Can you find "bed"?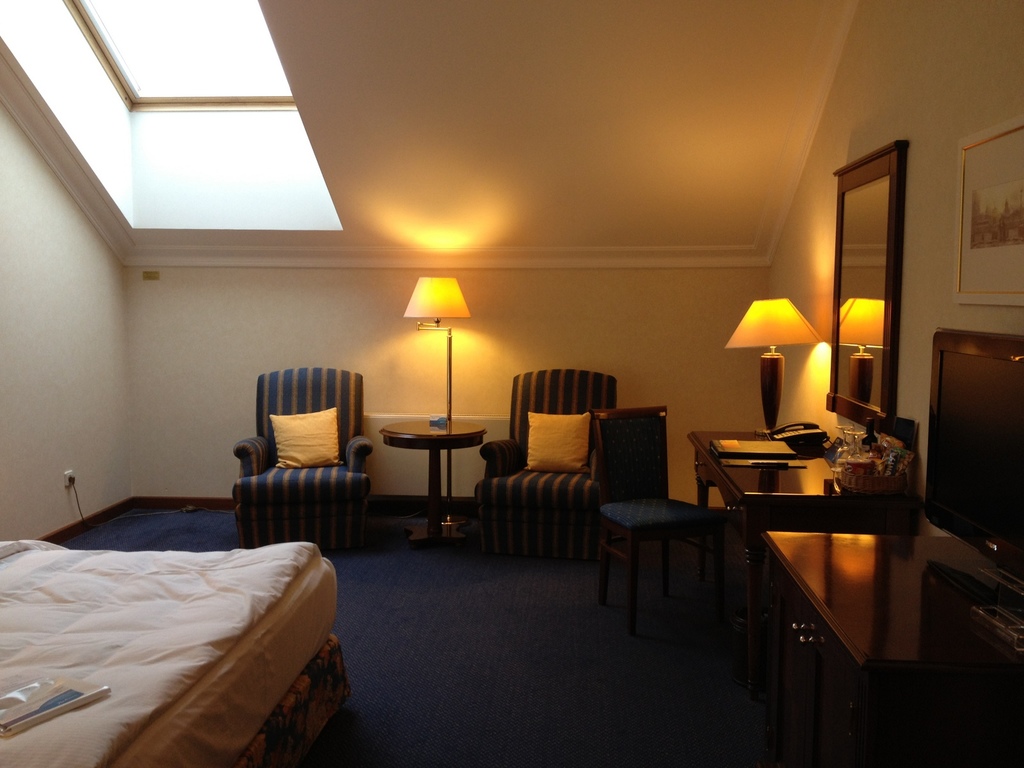
Yes, bounding box: l=0, t=532, r=356, b=767.
